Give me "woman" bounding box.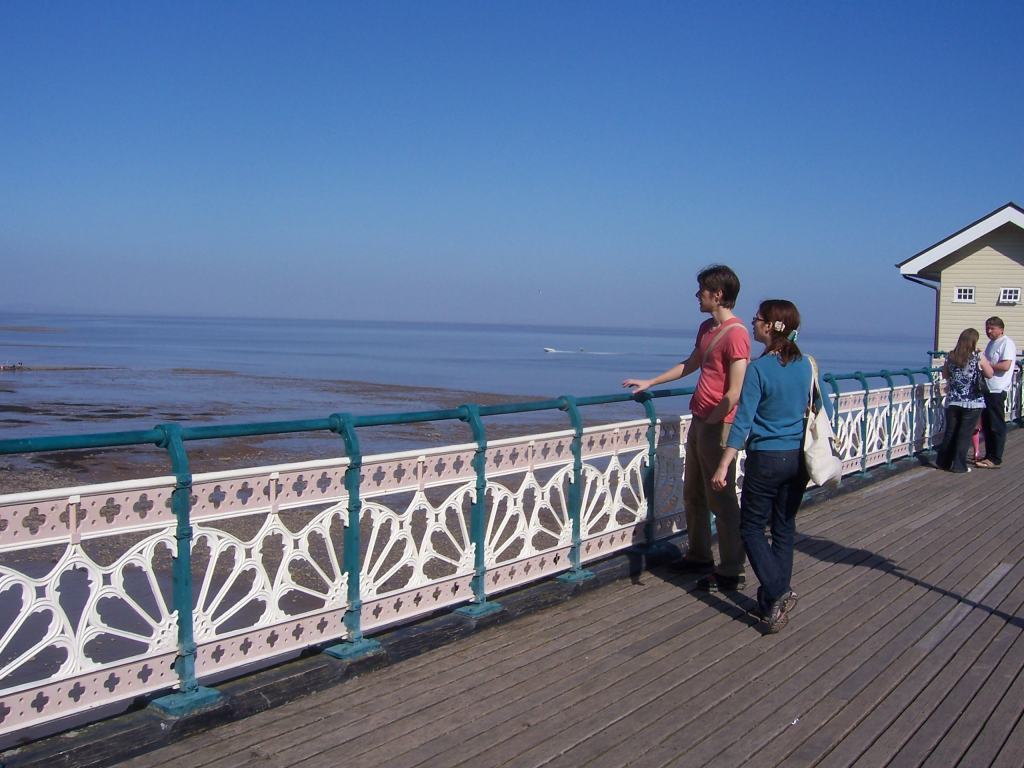
938,325,990,473.
